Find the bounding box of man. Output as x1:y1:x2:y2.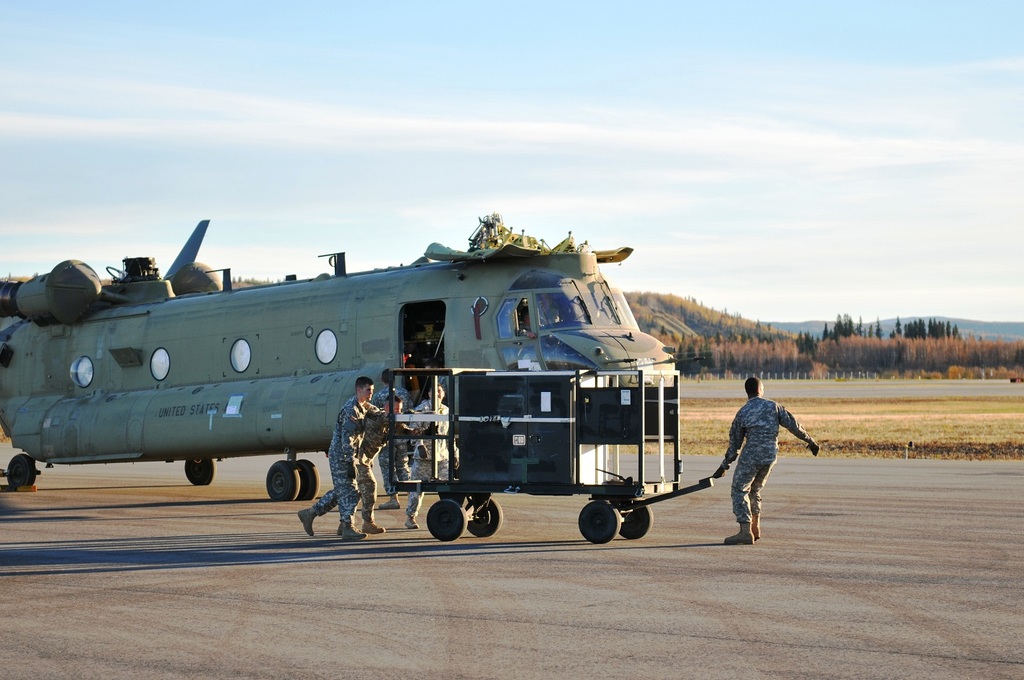
418:382:460:527.
